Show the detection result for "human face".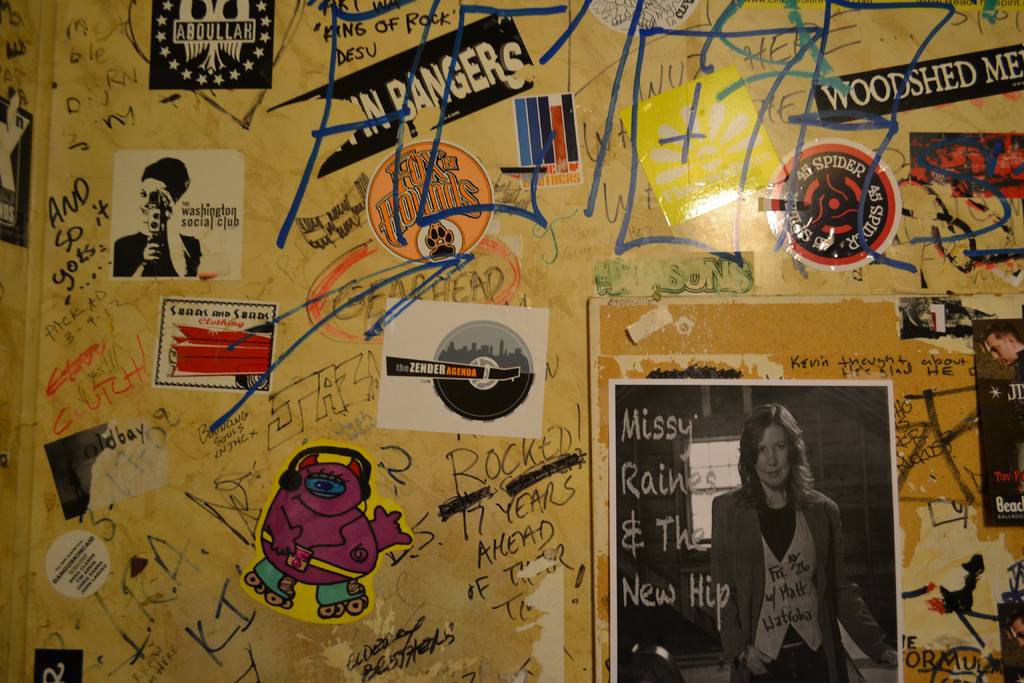
bbox=(753, 427, 793, 486).
